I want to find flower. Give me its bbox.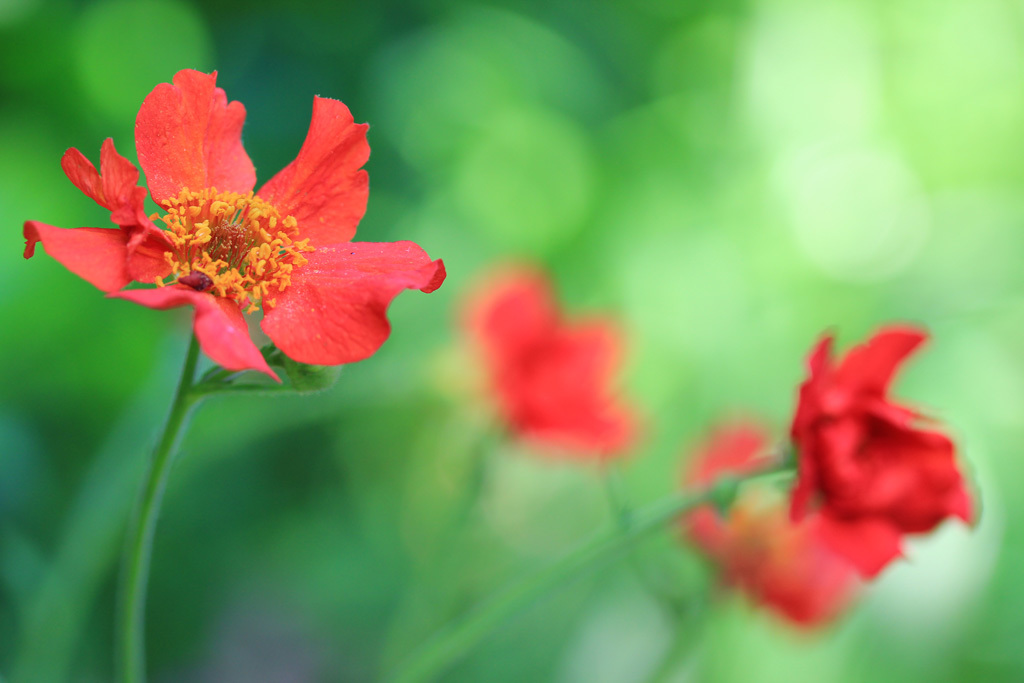
BBox(48, 75, 429, 386).
